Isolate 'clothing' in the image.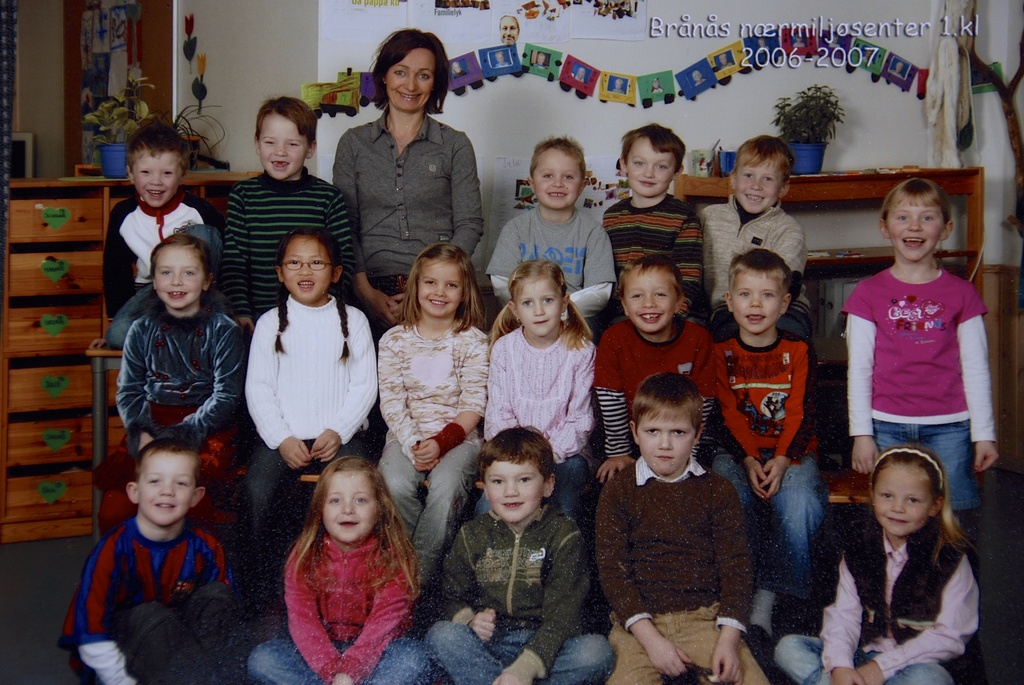
Isolated region: <region>473, 322, 613, 563</region>.
